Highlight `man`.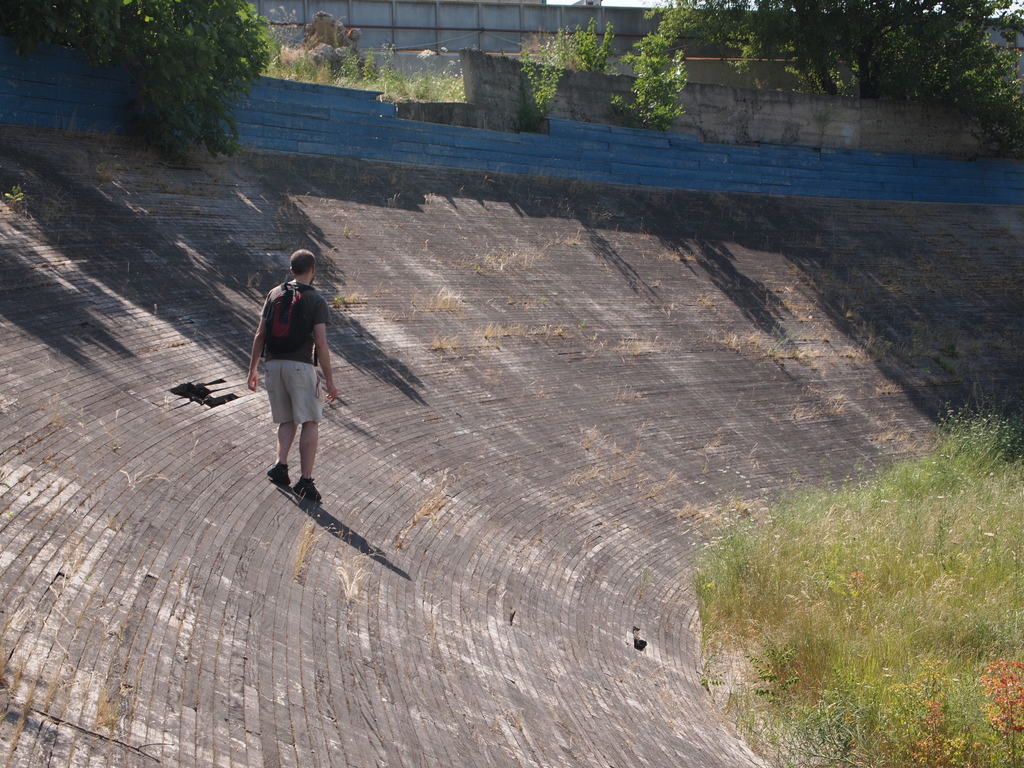
Highlighted region: select_region(234, 246, 341, 534).
